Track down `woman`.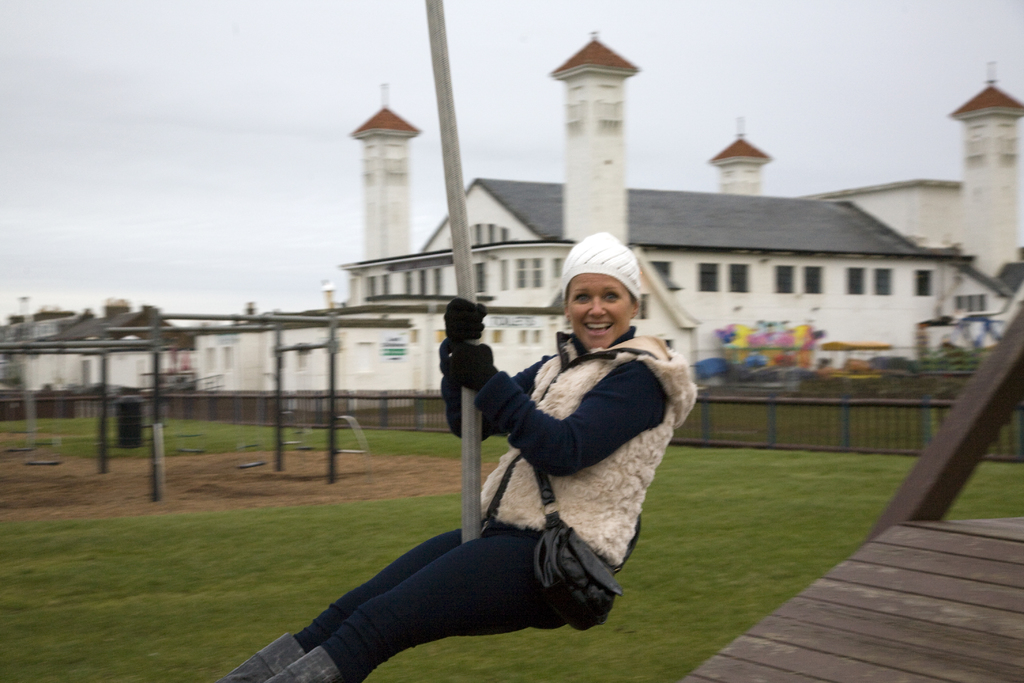
Tracked to {"left": 219, "top": 228, "right": 700, "bottom": 682}.
